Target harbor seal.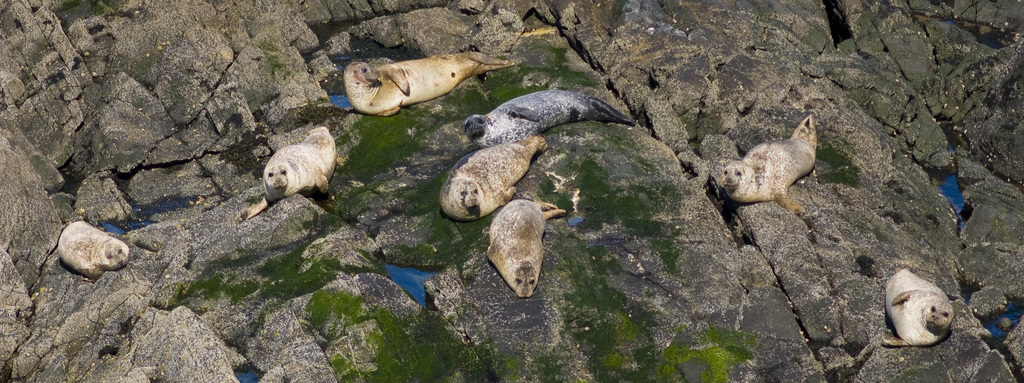
Target region: box=[877, 264, 955, 352].
